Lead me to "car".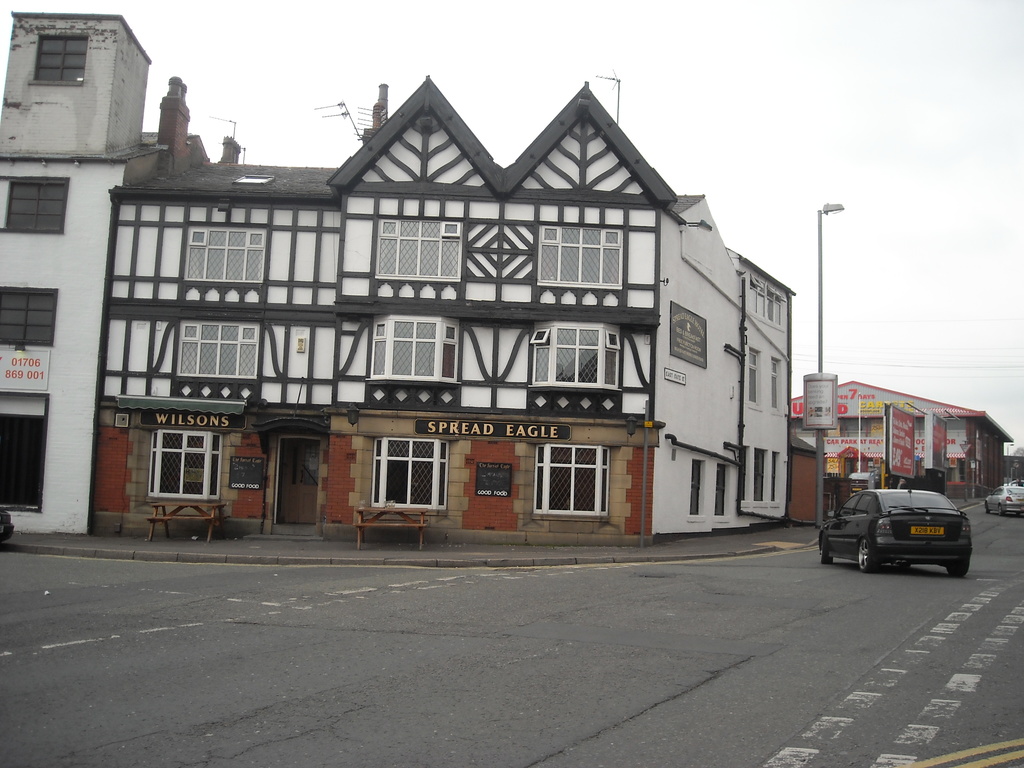
Lead to bbox=(818, 478, 967, 572).
